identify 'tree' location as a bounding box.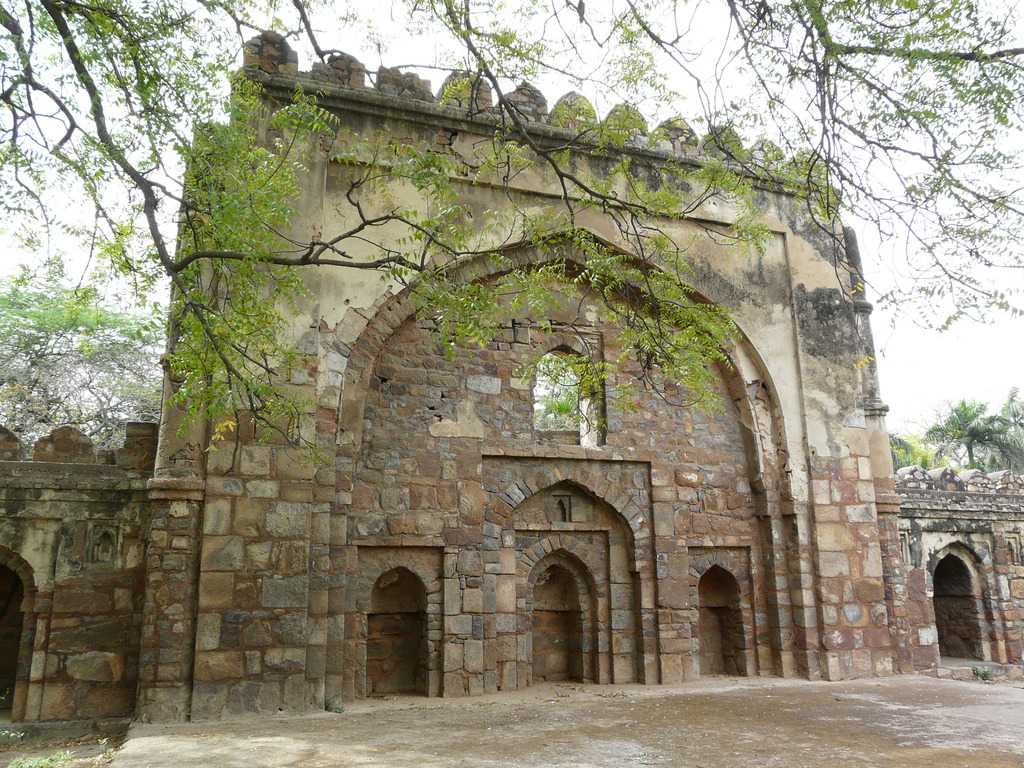
[0,0,1023,483].
